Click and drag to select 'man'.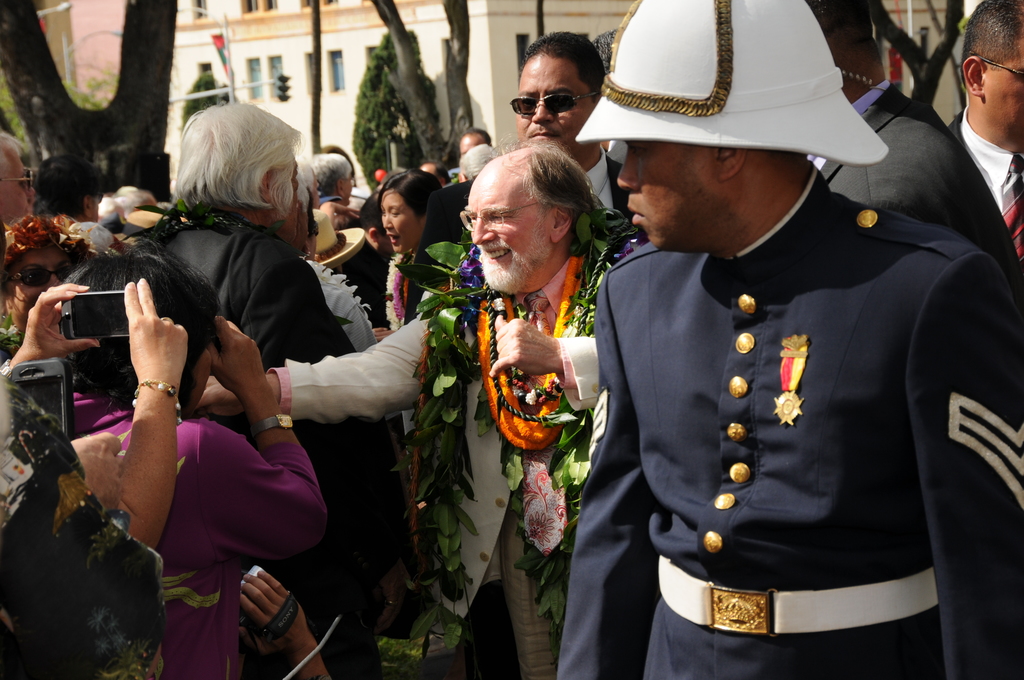
Selection: (left=194, top=144, right=628, bottom=679).
